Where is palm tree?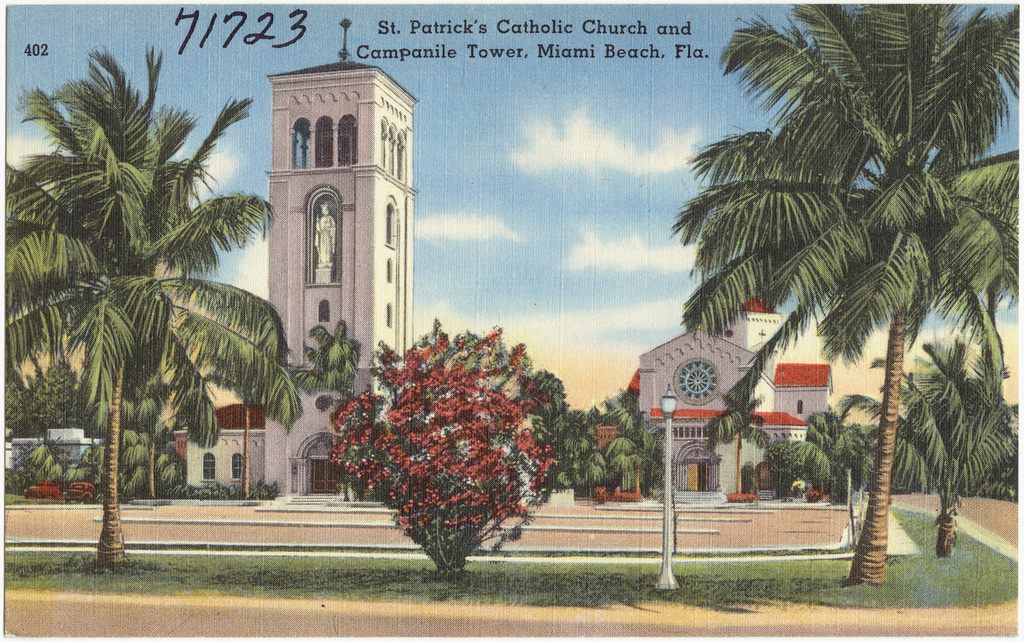
(5,48,263,571).
